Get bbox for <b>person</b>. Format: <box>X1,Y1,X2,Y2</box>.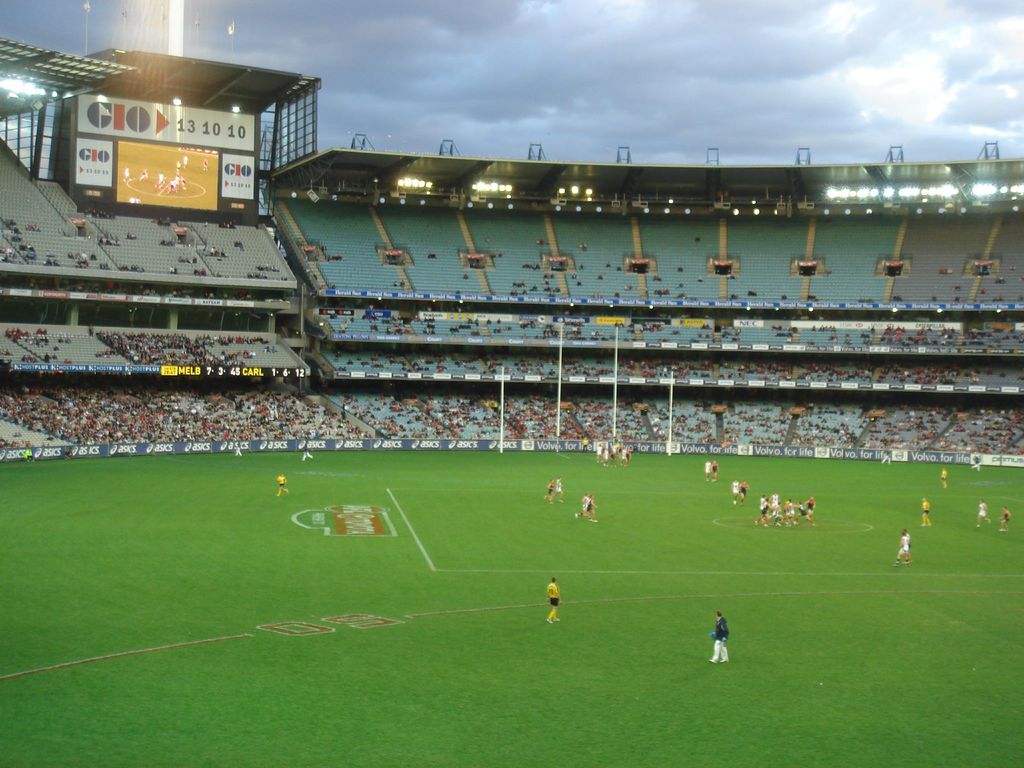
<box>997,505,1016,532</box>.
